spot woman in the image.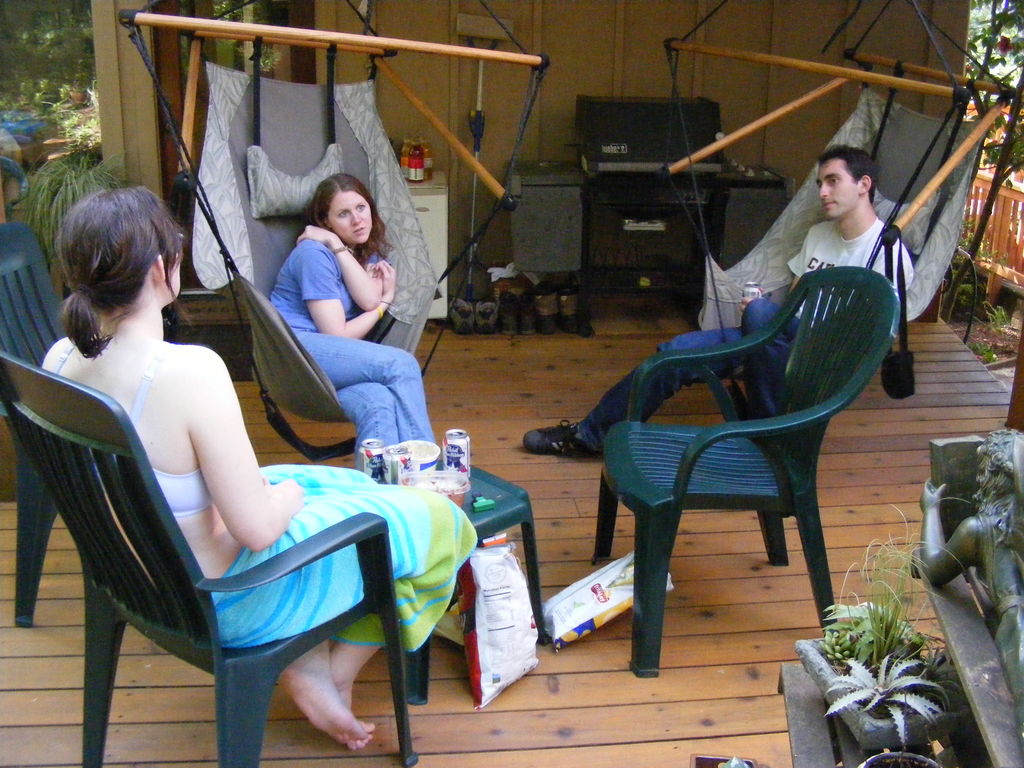
woman found at (left=13, top=182, right=483, bottom=767).
